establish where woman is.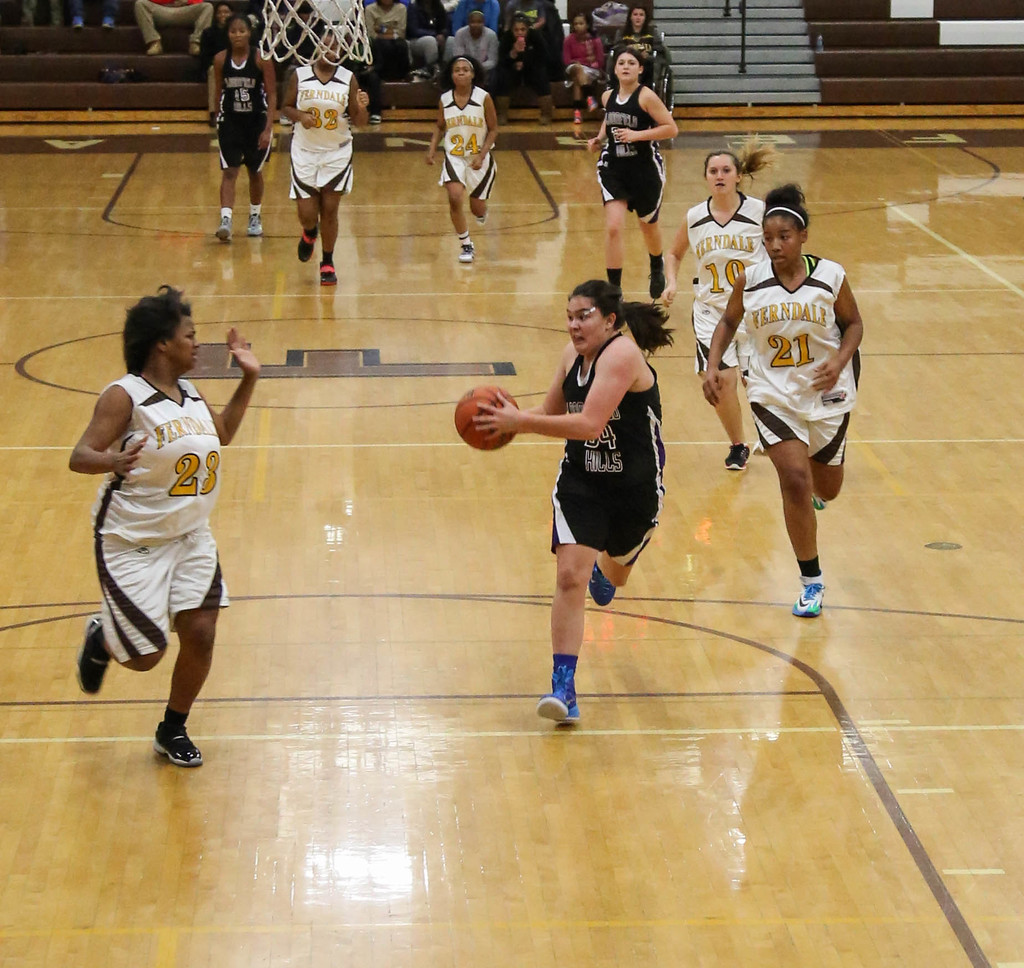
Established at [left=278, top=24, right=369, bottom=291].
